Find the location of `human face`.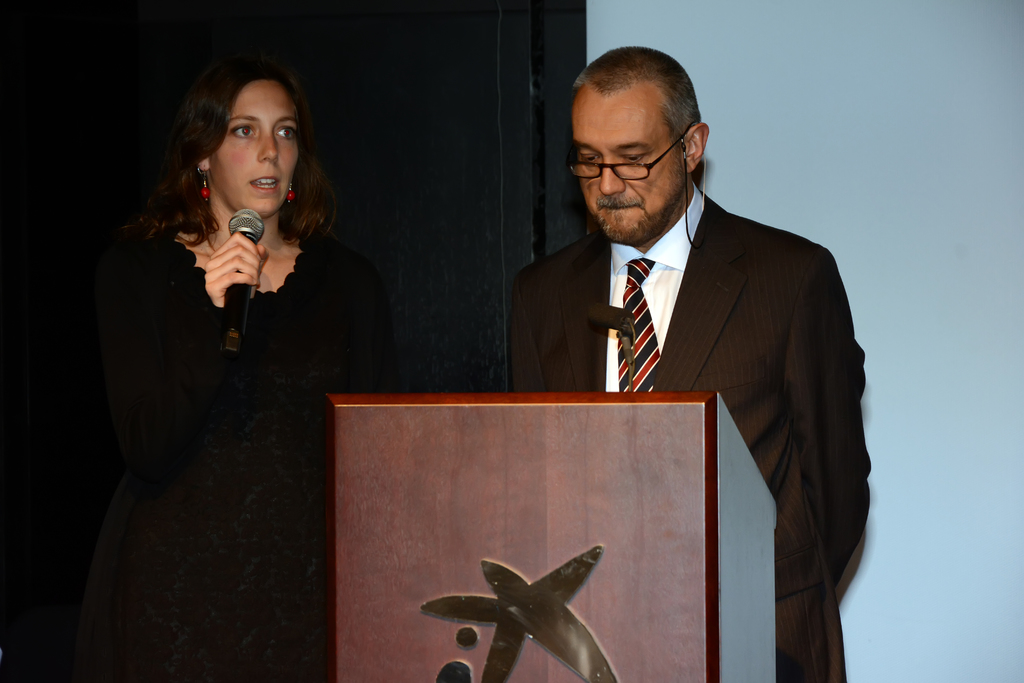
Location: x1=572 y1=81 x2=680 y2=247.
